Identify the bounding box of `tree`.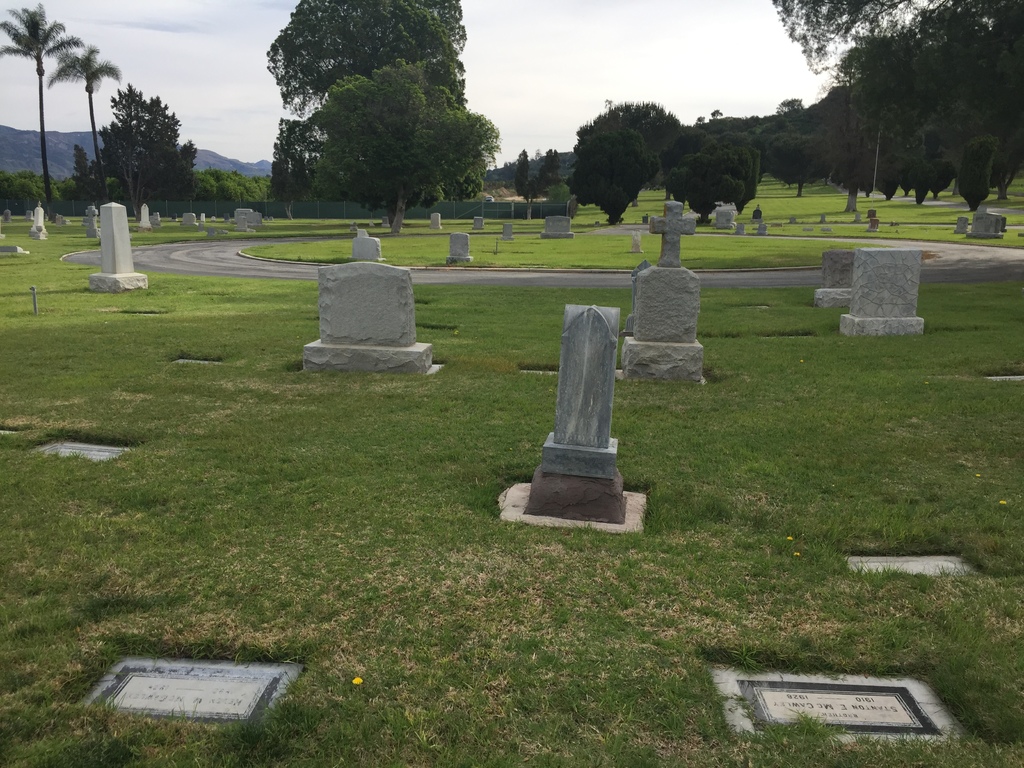
select_region(759, 0, 1023, 236).
